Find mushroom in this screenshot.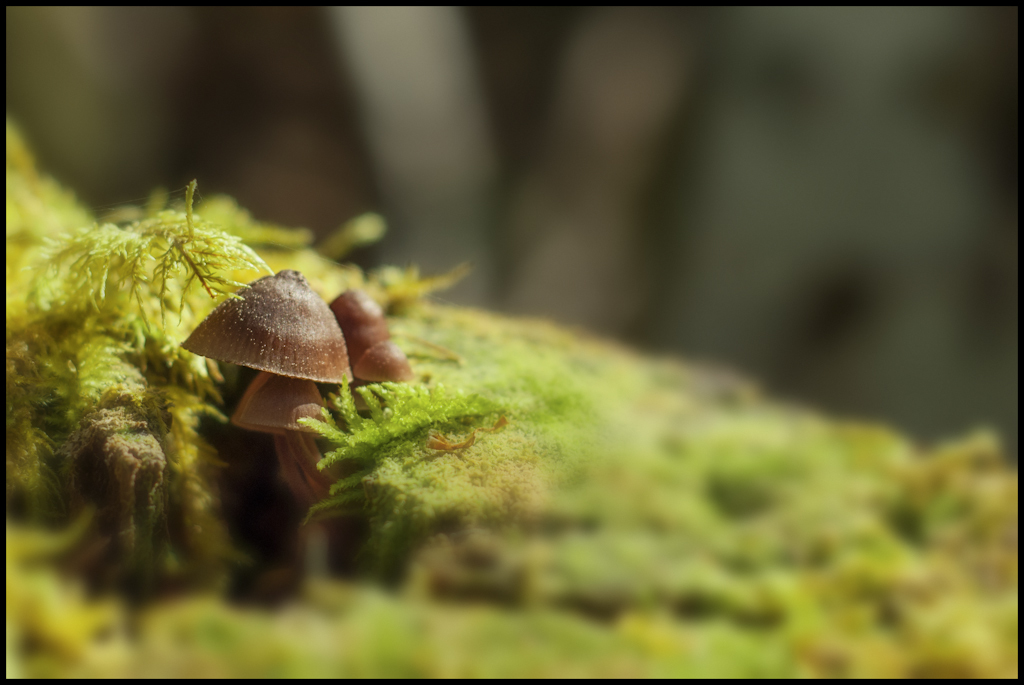
The bounding box for mushroom is [331, 269, 430, 437].
